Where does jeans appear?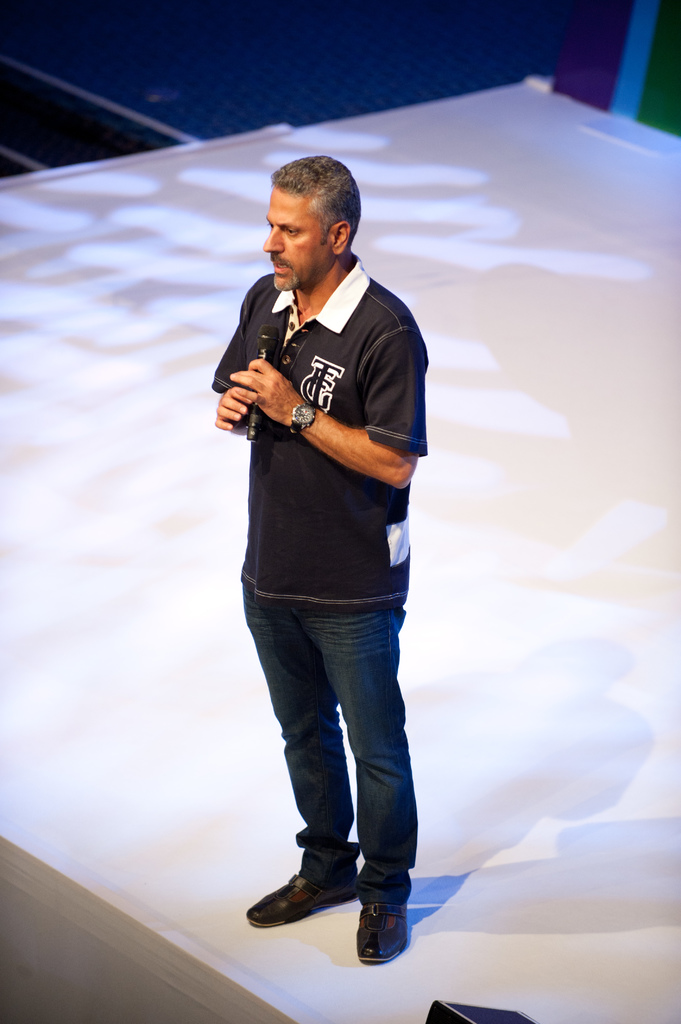
Appears at BBox(239, 584, 428, 945).
